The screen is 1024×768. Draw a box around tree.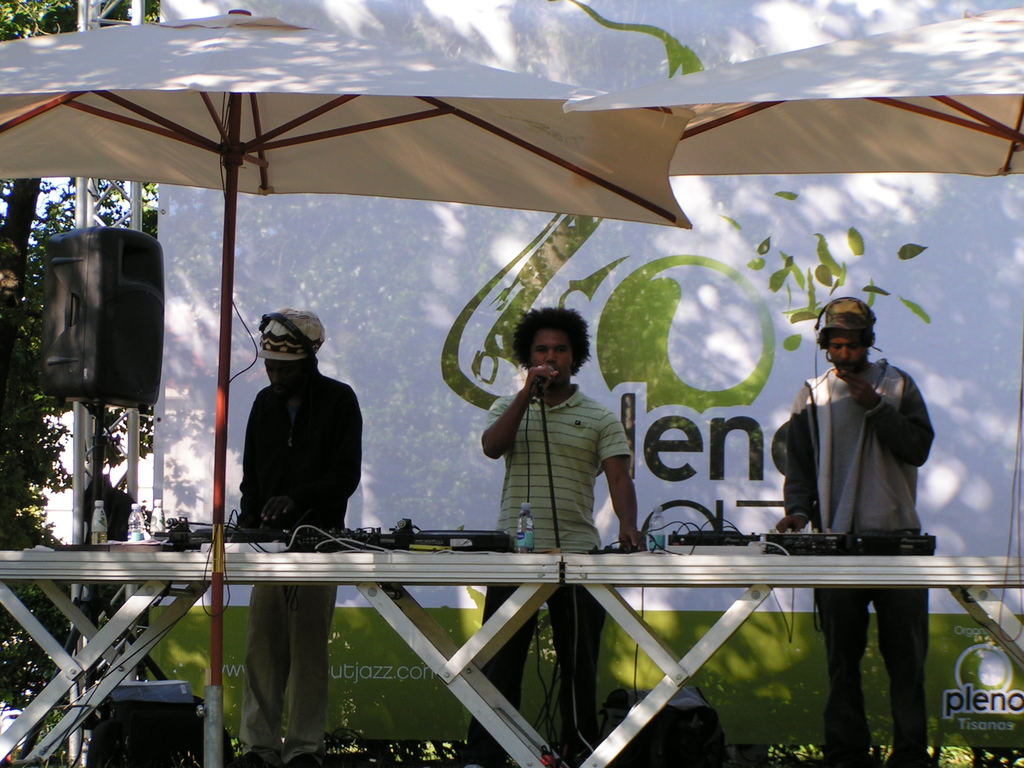
{"x1": 0, "y1": 0, "x2": 150, "y2": 663}.
